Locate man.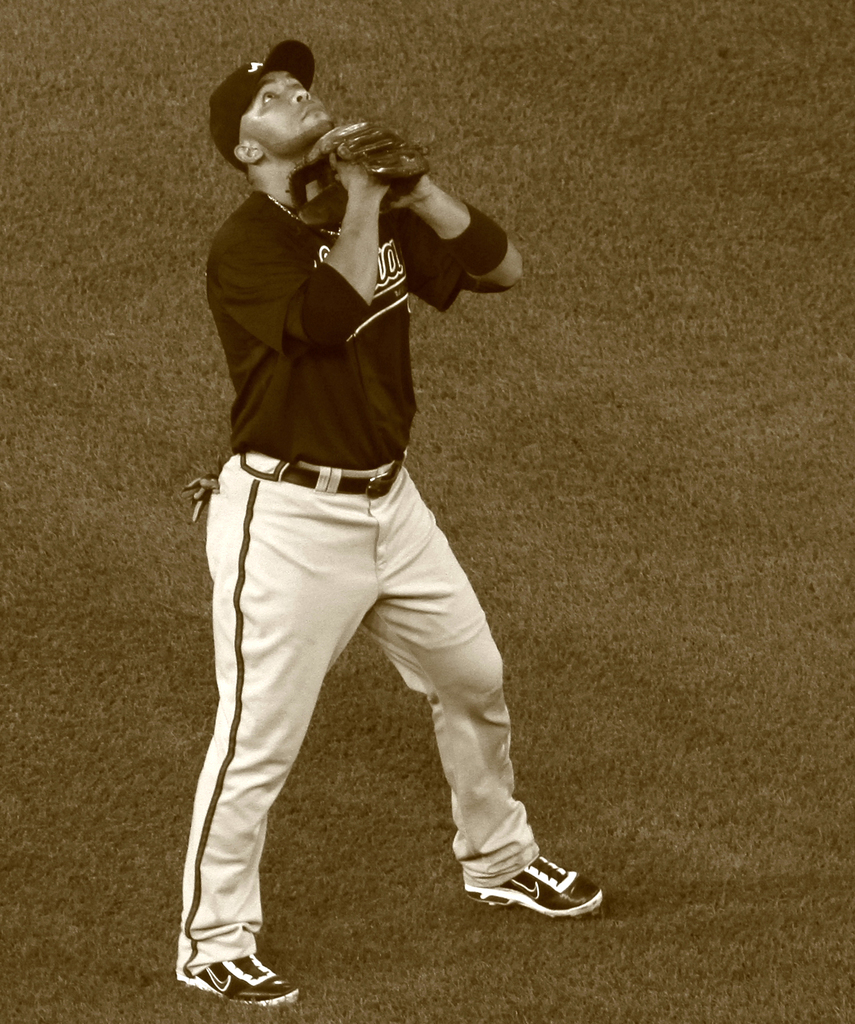
Bounding box: 174,40,607,1012.
